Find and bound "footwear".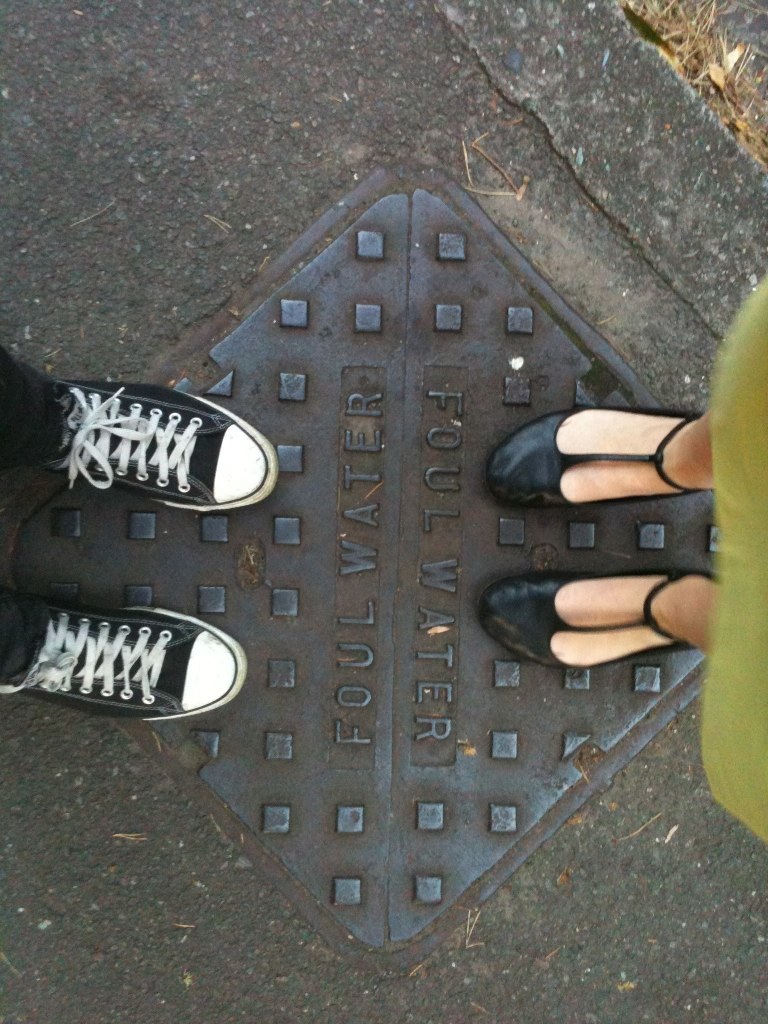
Bound: (left=42, top=372, right=275, bottom=524).
